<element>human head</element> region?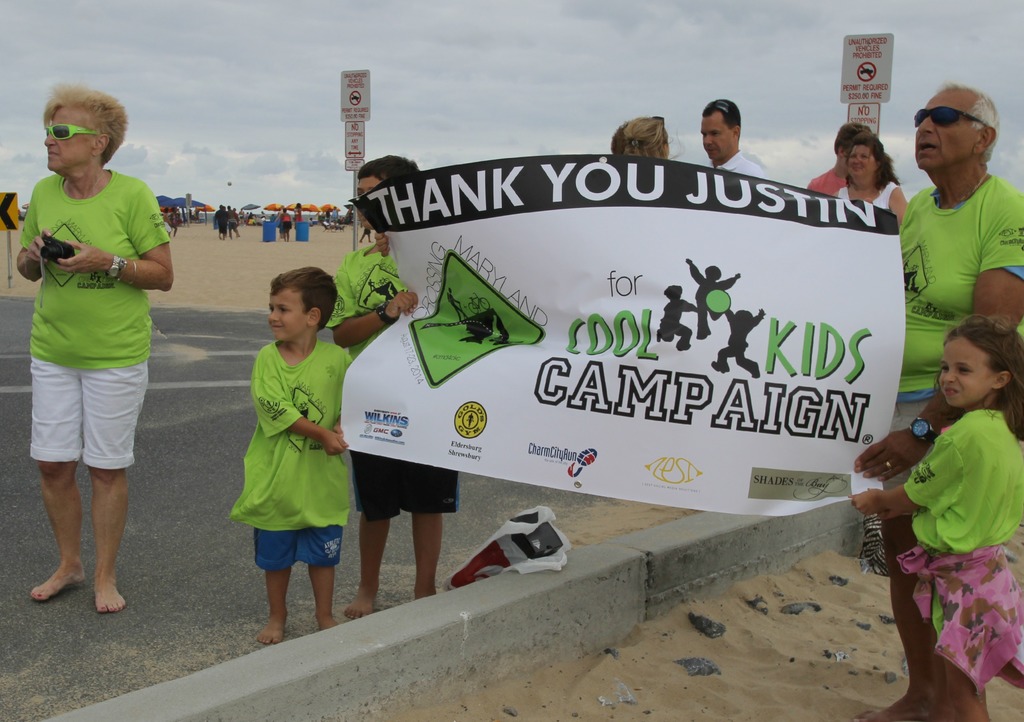
detection(357, 156, 423, 233)
